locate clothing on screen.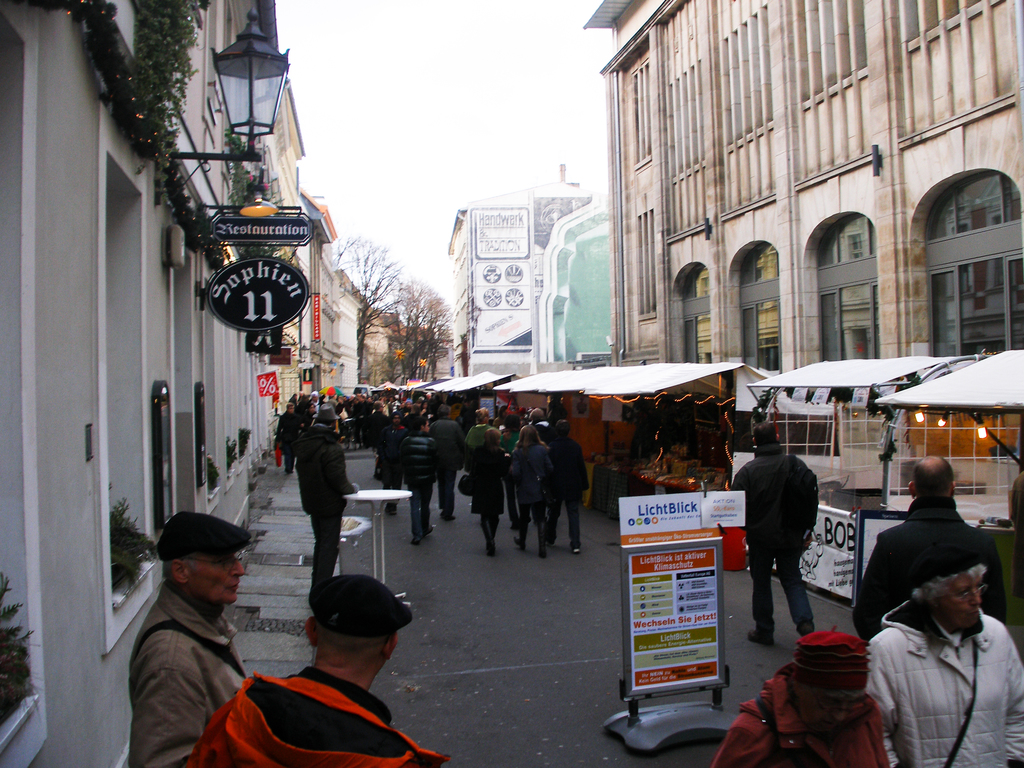
On screen at l=867, t=492, r=1012, b=630.
